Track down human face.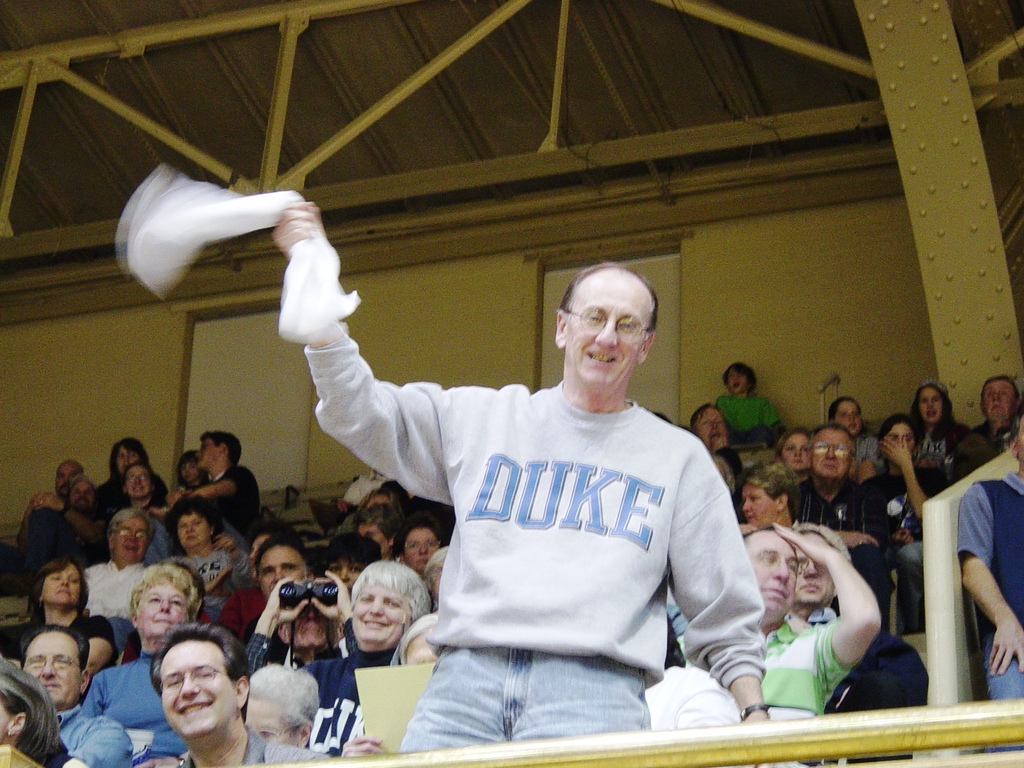
Tracked to (919,386,941,426).
